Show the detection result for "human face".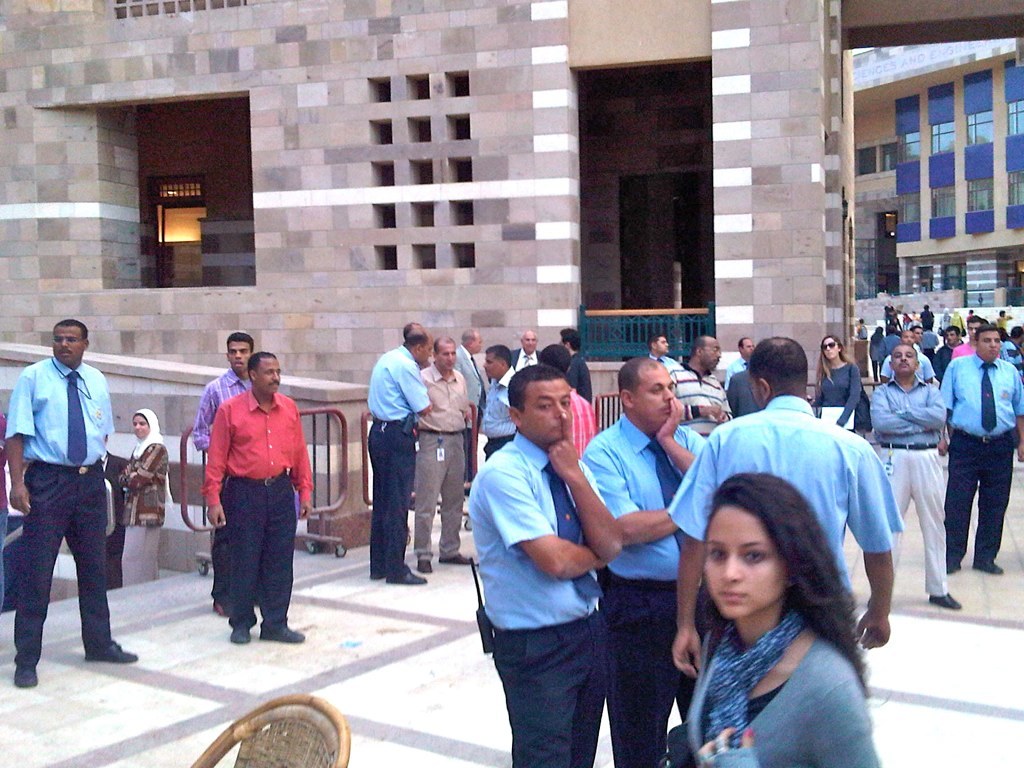
locate(224, 329, 253, 368).
